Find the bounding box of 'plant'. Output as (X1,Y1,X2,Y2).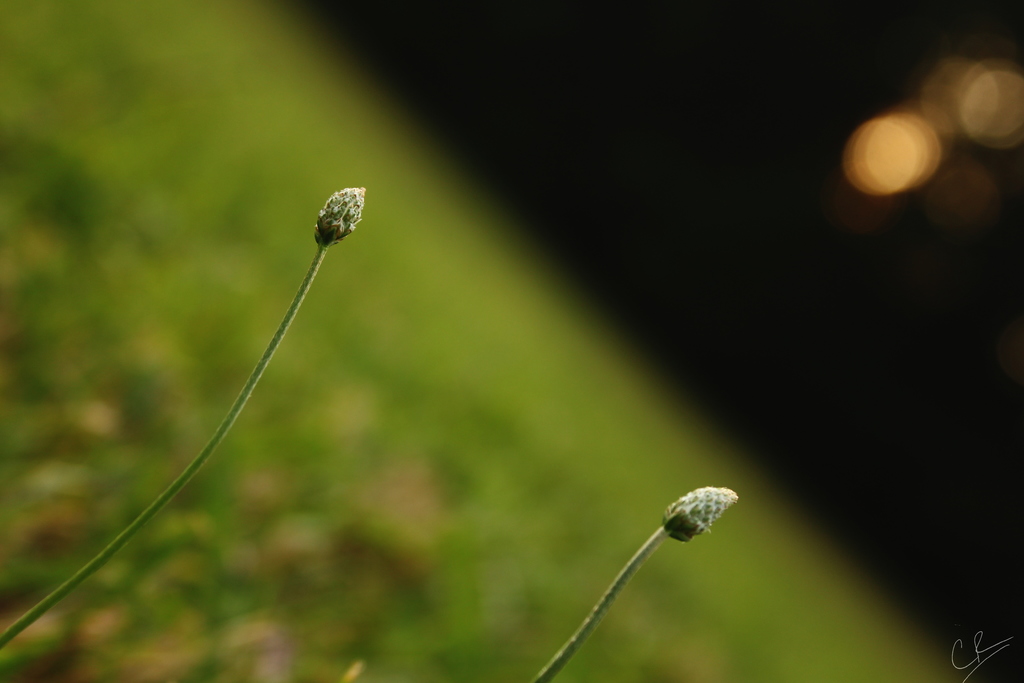
(499,475,744,682).
